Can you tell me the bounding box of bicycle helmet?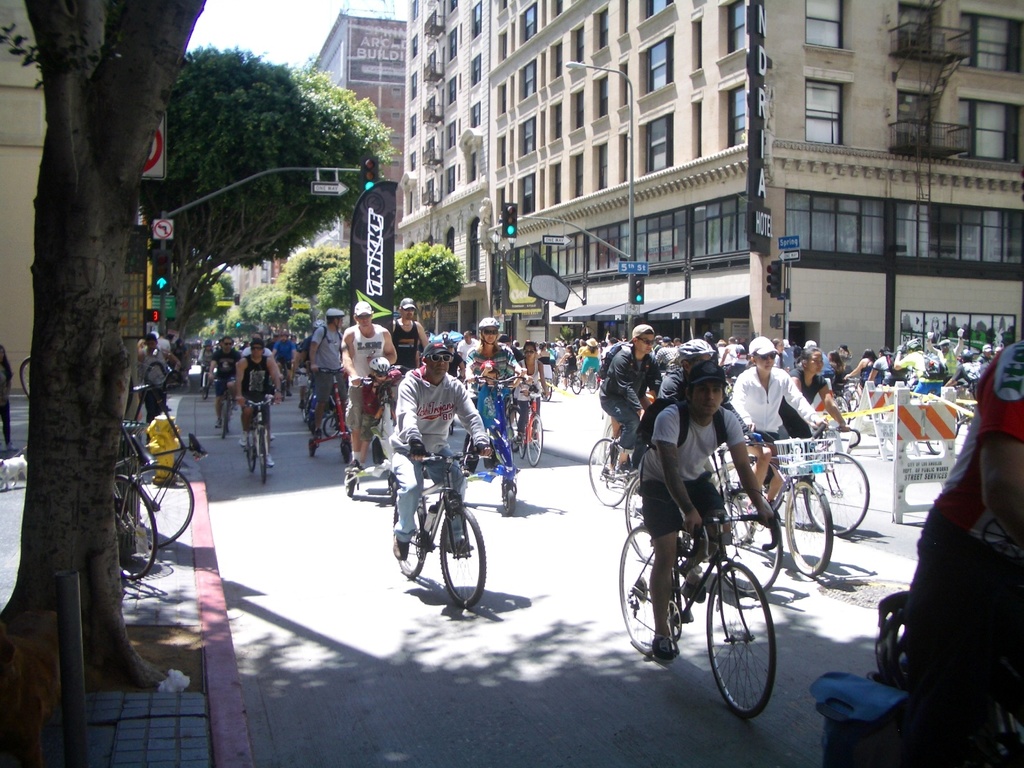
[x1=475, y1=315, x2=498, y2=329].
